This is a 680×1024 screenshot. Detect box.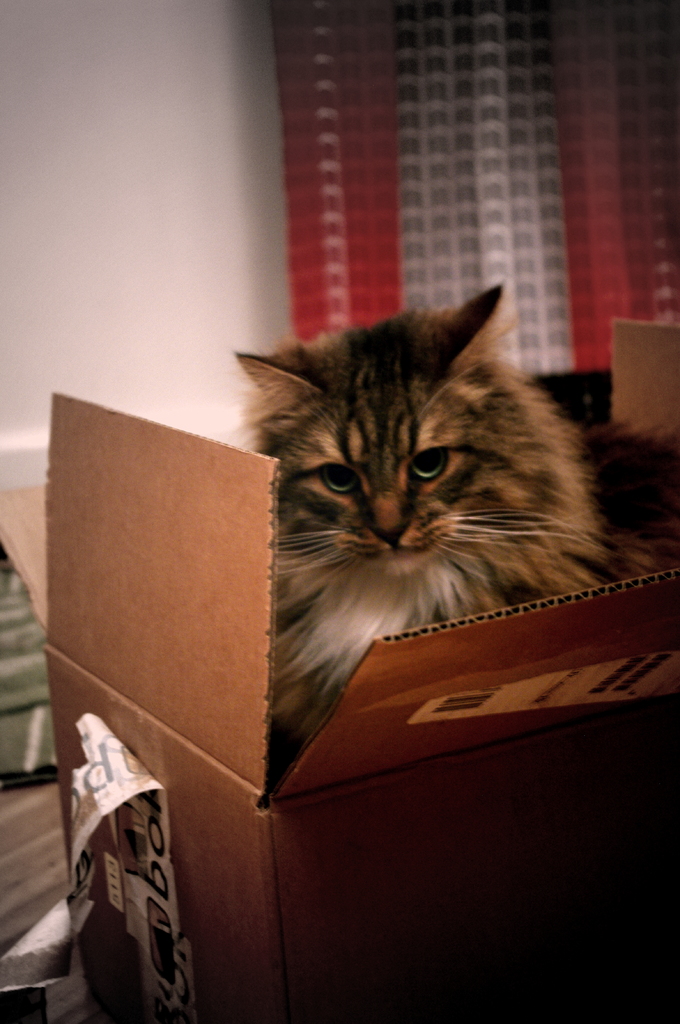
select_region(41, 384, 679, 1023).
